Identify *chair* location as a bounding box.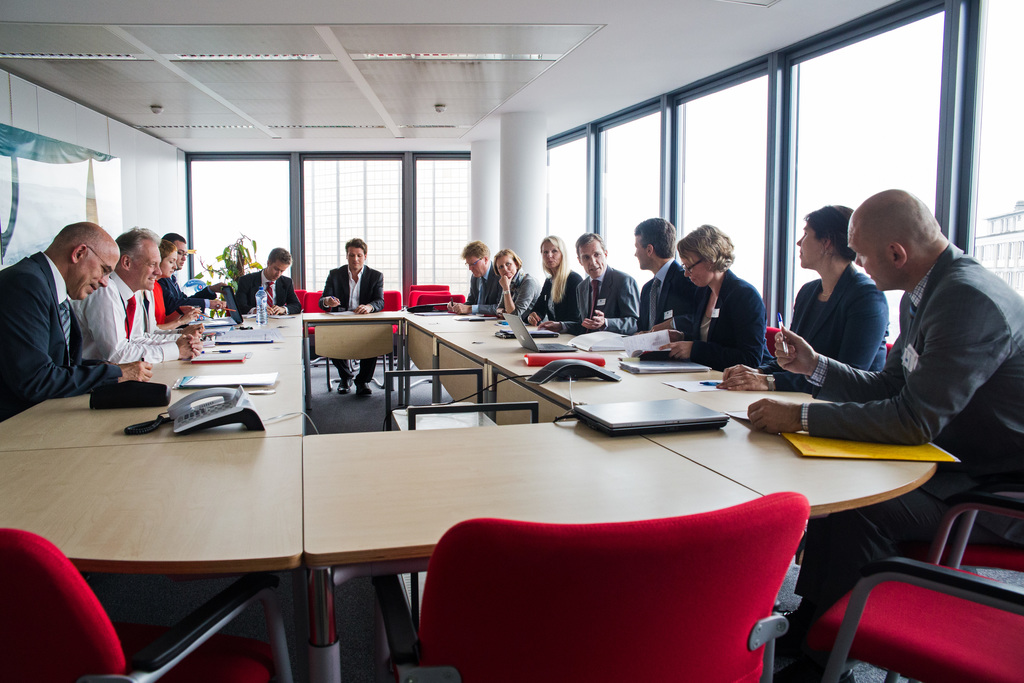
crop(406, 292, 450, 309).
